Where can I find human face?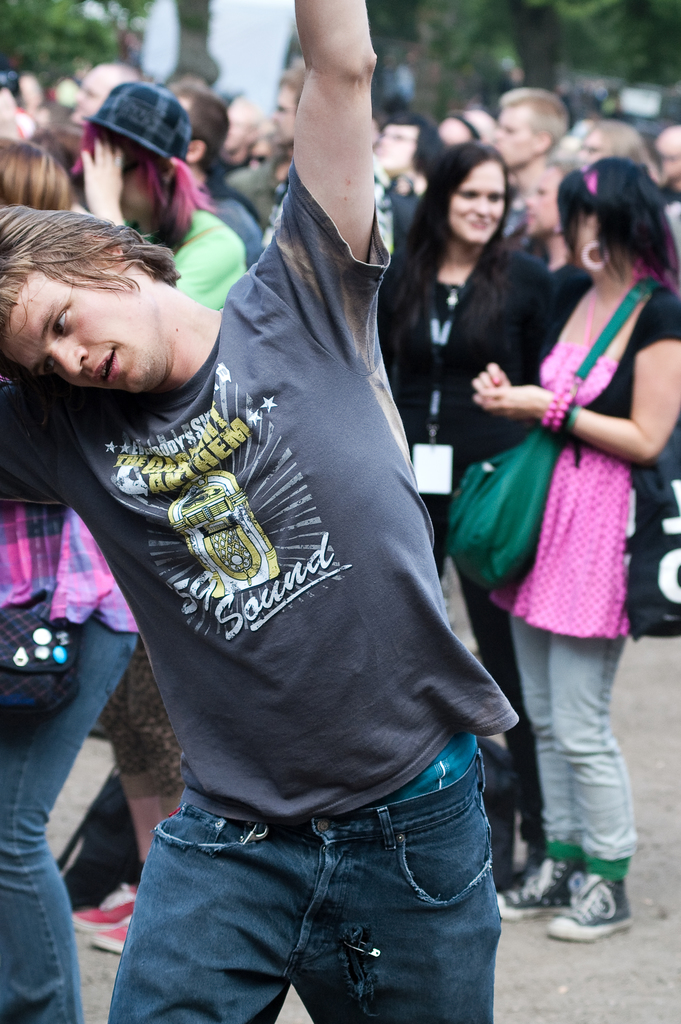
You can find it at rect(447, 161, 507, 246).
